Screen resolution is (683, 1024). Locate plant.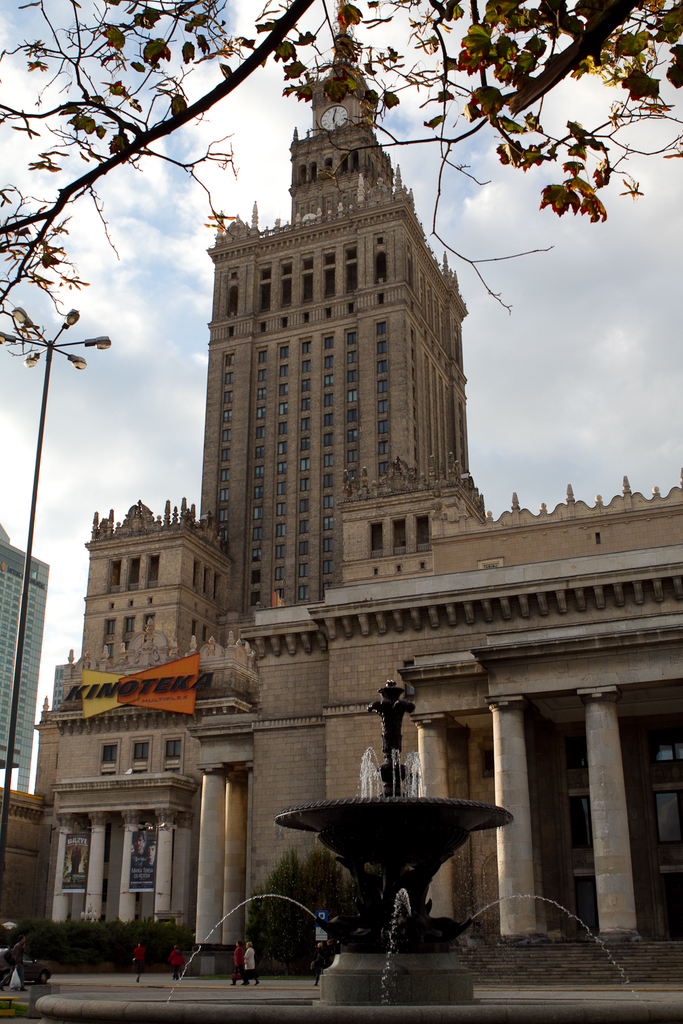
x1=253, y1=847, x2=358, y2=975.
